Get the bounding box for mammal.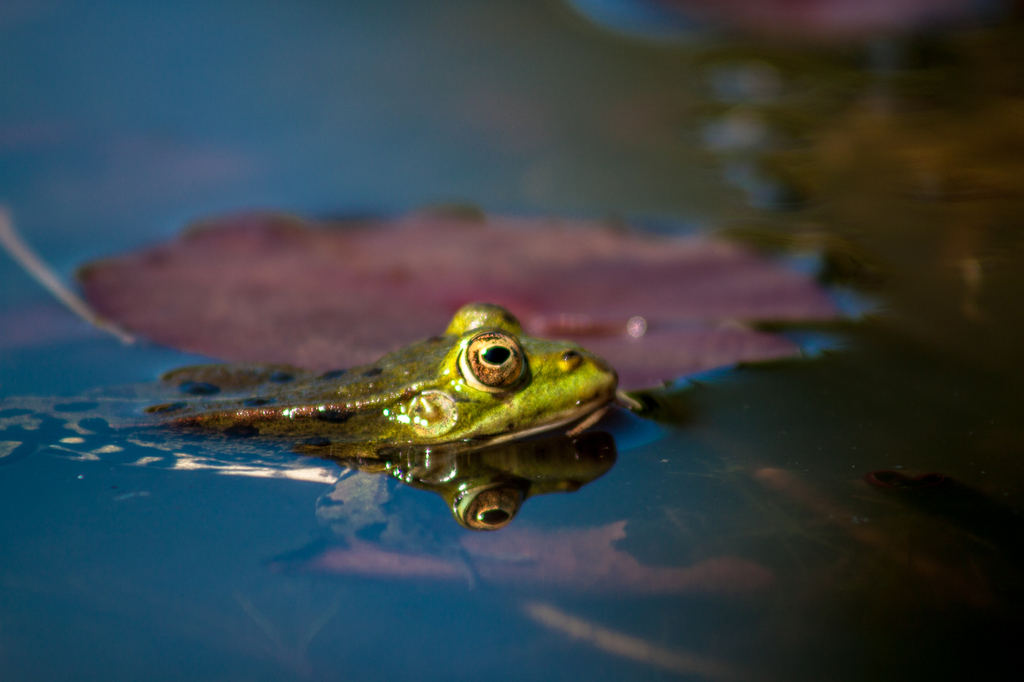
box=[0, 347, 652, 585].
